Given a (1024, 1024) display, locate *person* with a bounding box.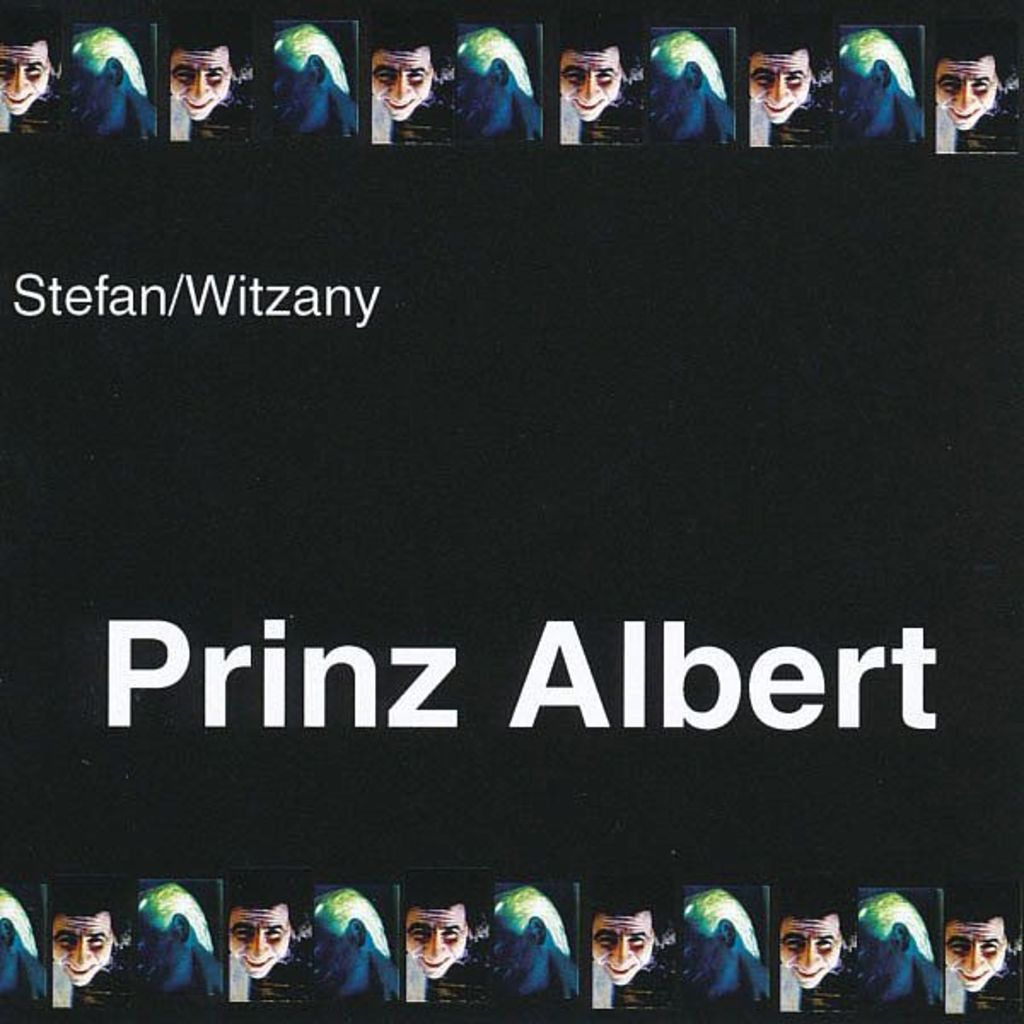
Located: left=155, top=17, right=234, bottom=121.
